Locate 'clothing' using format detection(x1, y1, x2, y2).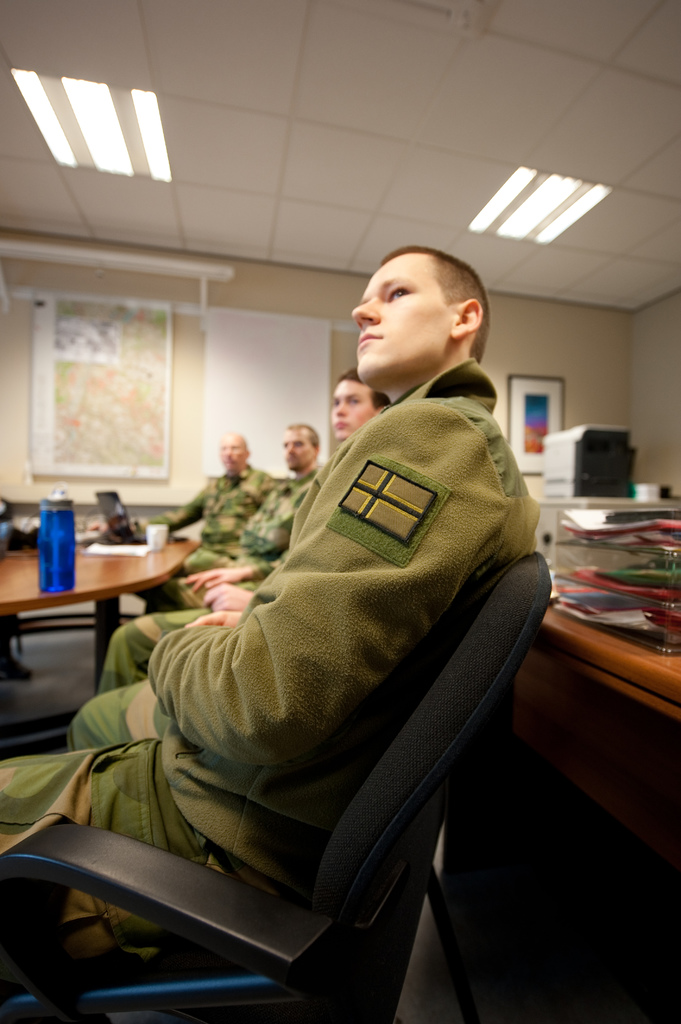
detection(117, 299, 544, 1023).
